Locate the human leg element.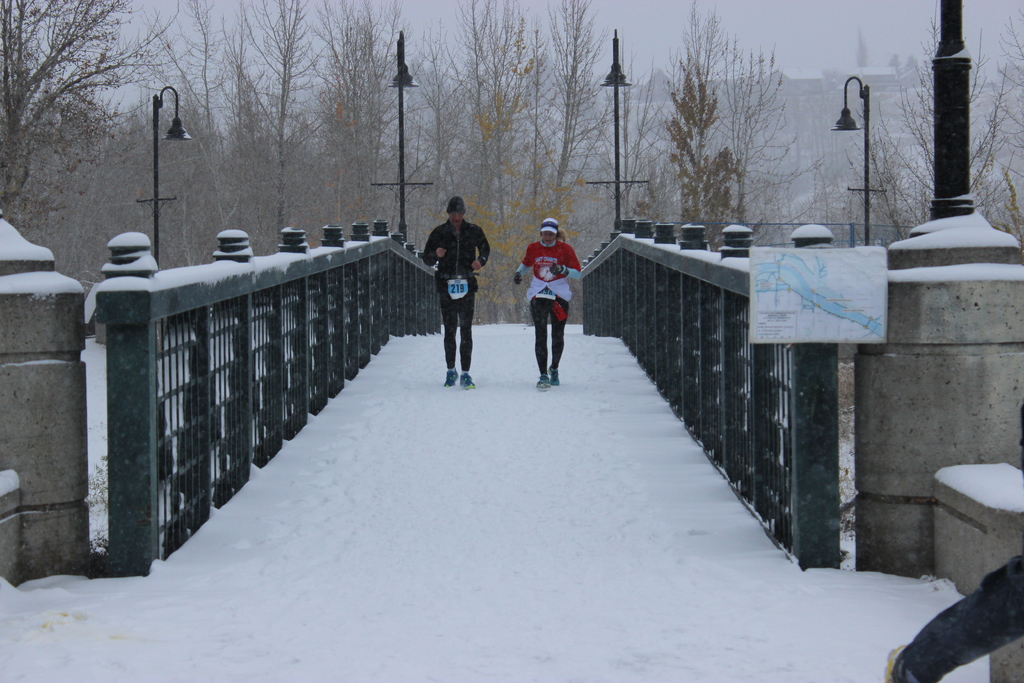
Element bbox: box=[459, 310, 479, 388].
